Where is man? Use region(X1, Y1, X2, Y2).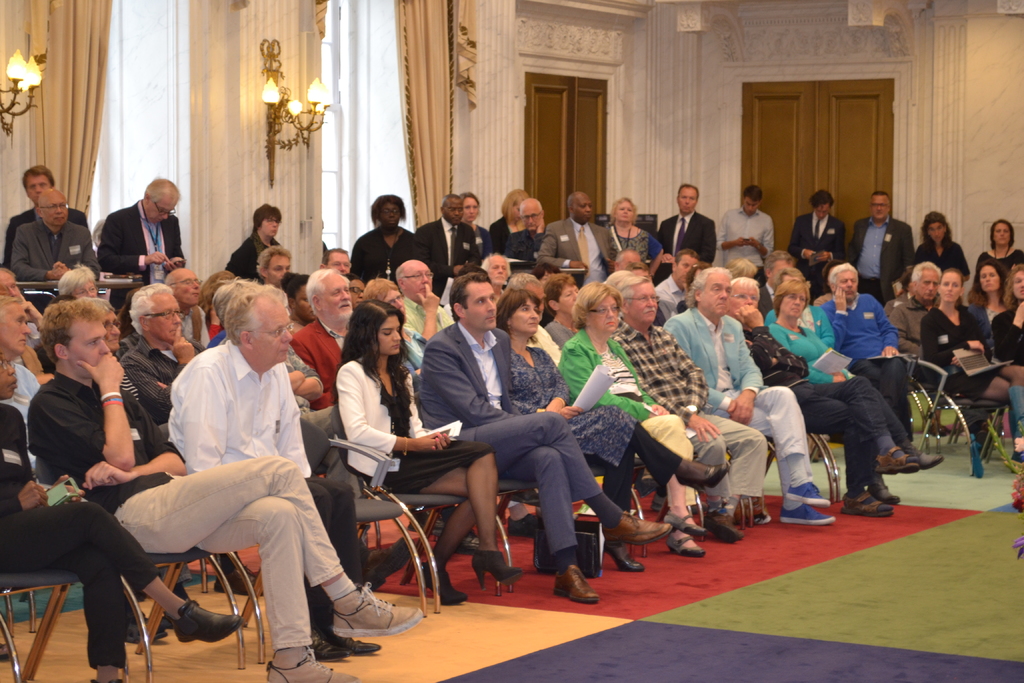
region(22, 293, 427, 682).
